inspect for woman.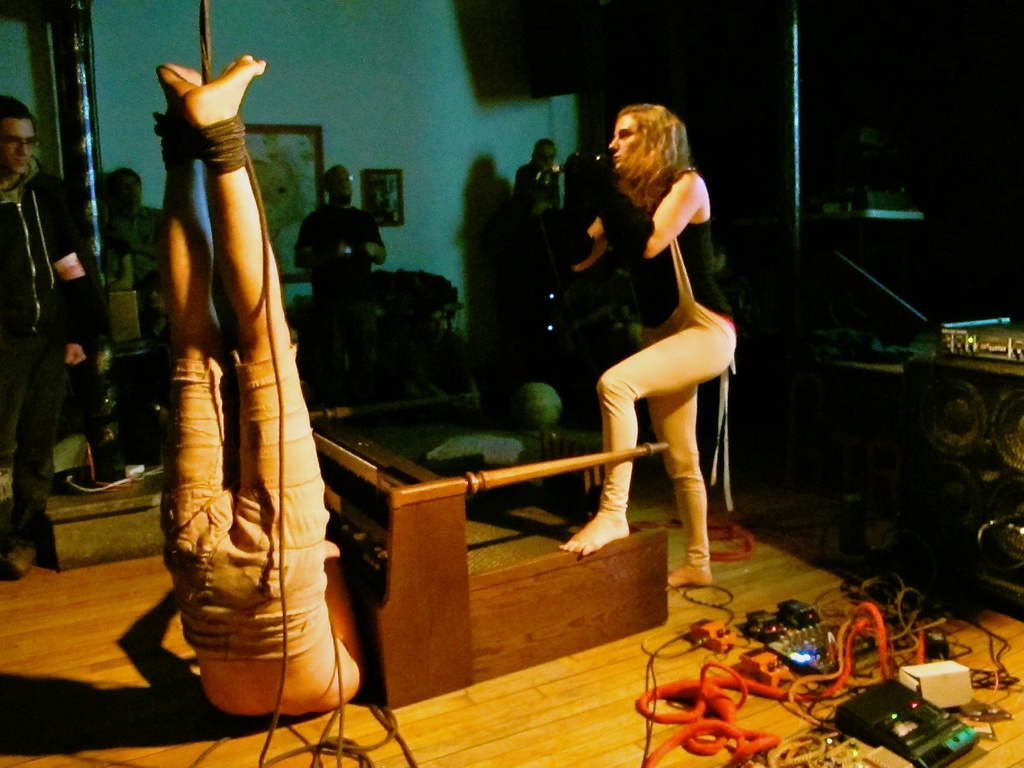
Inspection: crop(566, 104, 748, 588).
